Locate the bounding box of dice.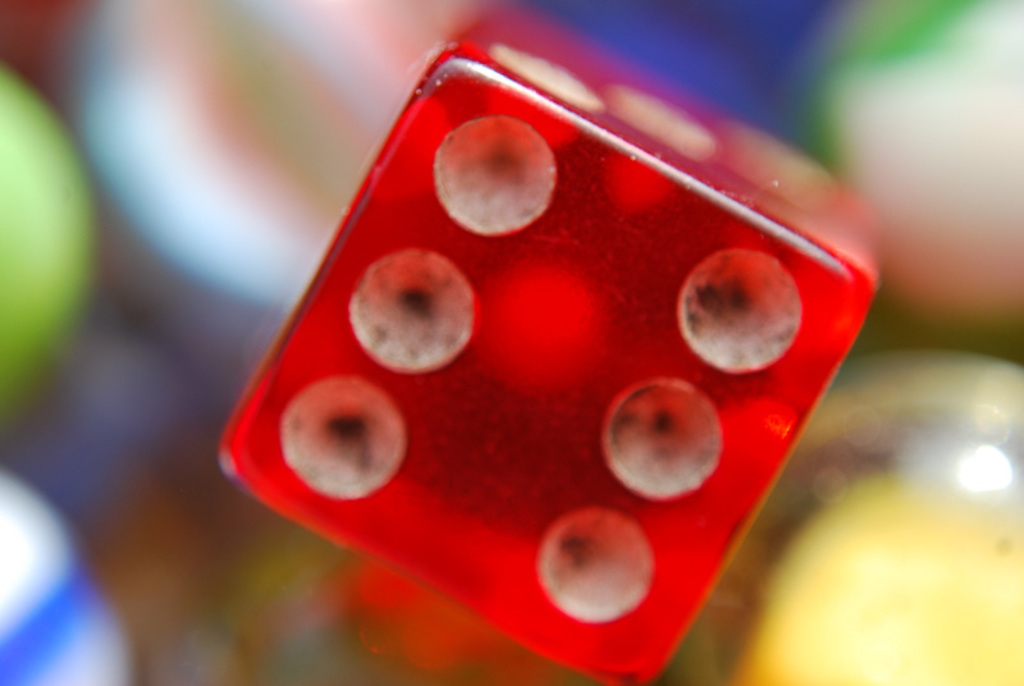
Bounding box: (x1=221, y1=8, x2=881, y2=685).
